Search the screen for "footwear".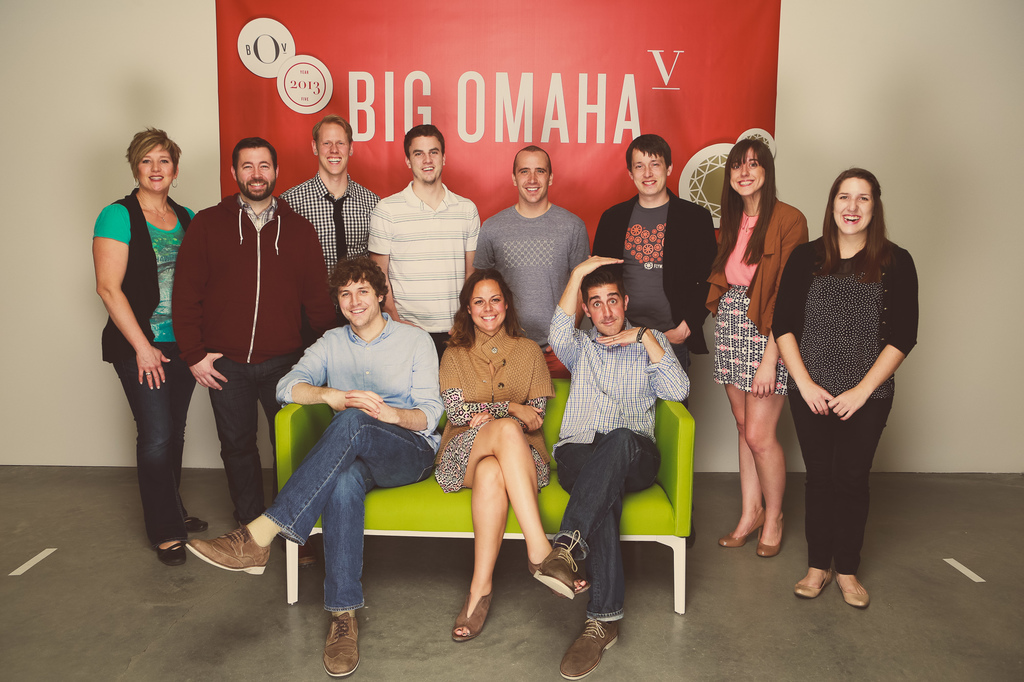
Found at region(532, 562, 589, 592).
